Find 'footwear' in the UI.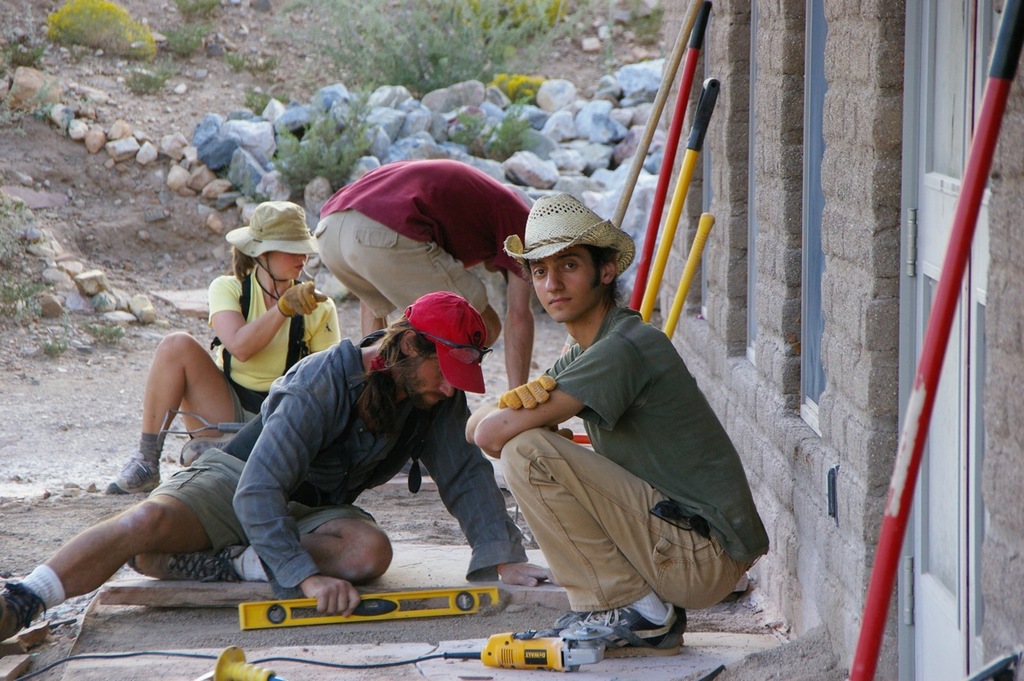
UI element at [127, 545, 254, 592].
